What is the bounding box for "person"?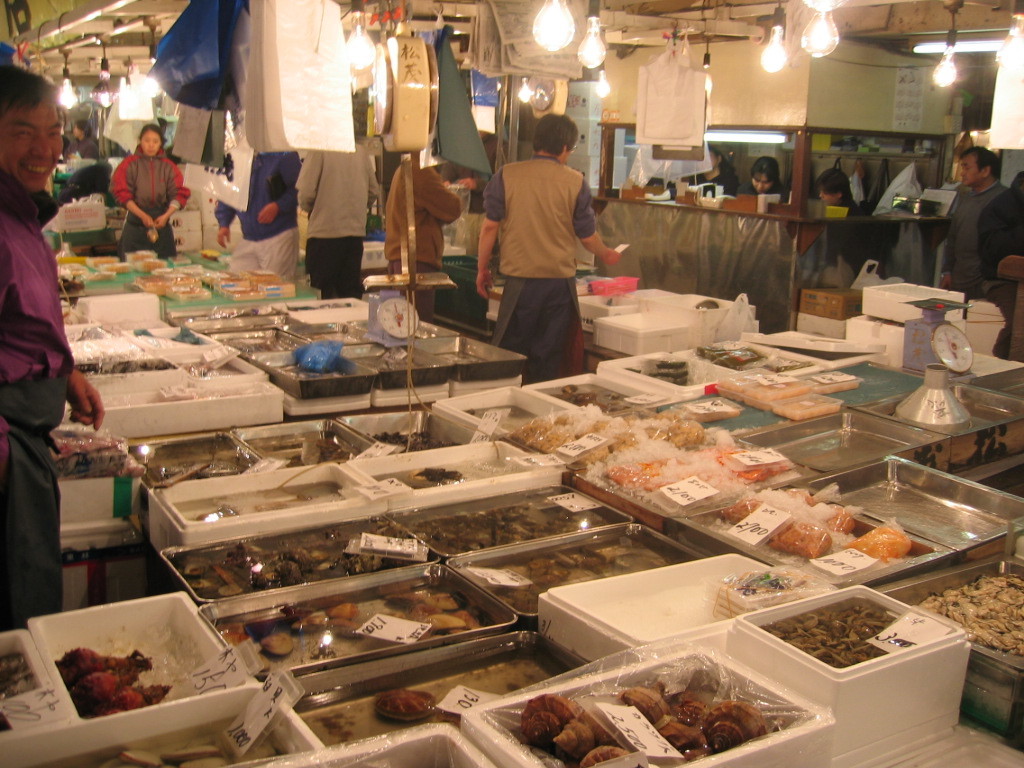
808/155/851/236.
